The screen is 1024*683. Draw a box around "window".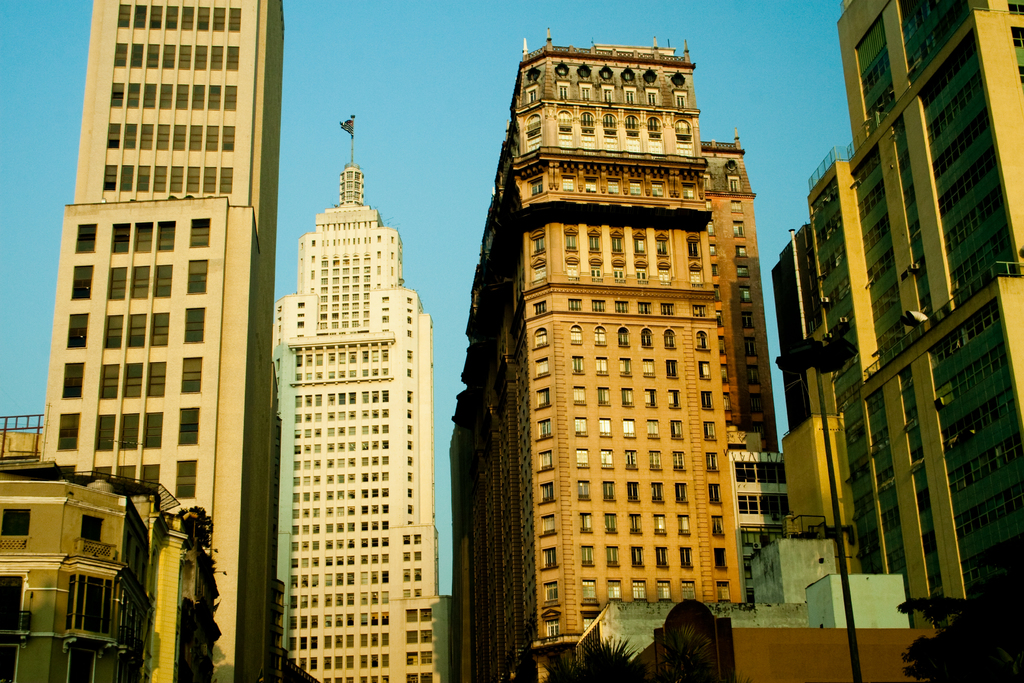
crop(664, 331, 676, 352).
